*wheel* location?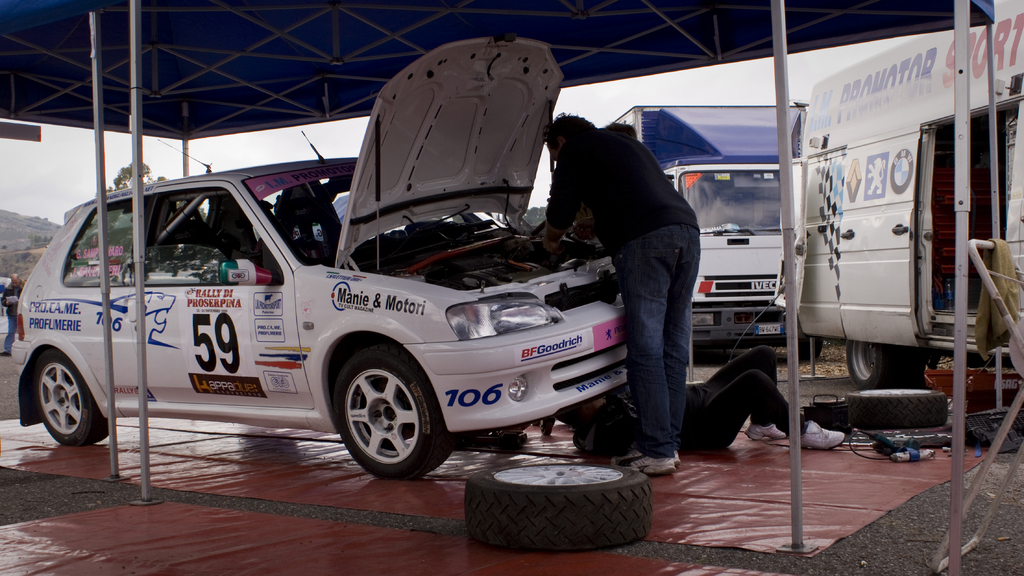
848 384 949 432
